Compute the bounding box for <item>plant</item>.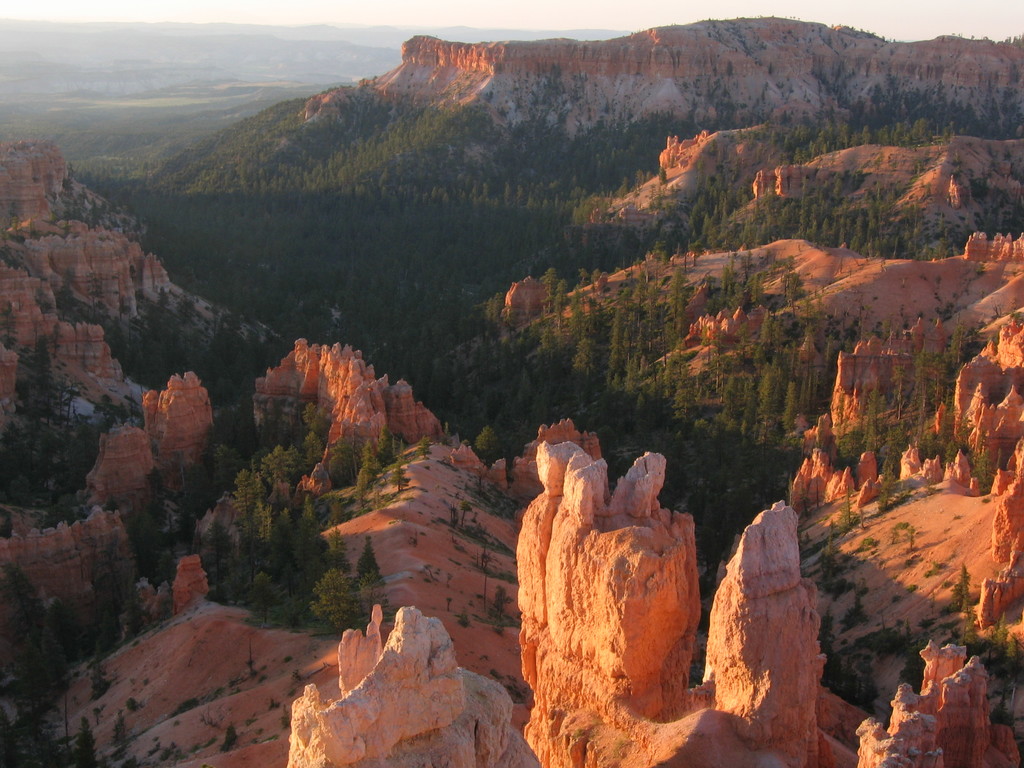
198/764/209/767.
